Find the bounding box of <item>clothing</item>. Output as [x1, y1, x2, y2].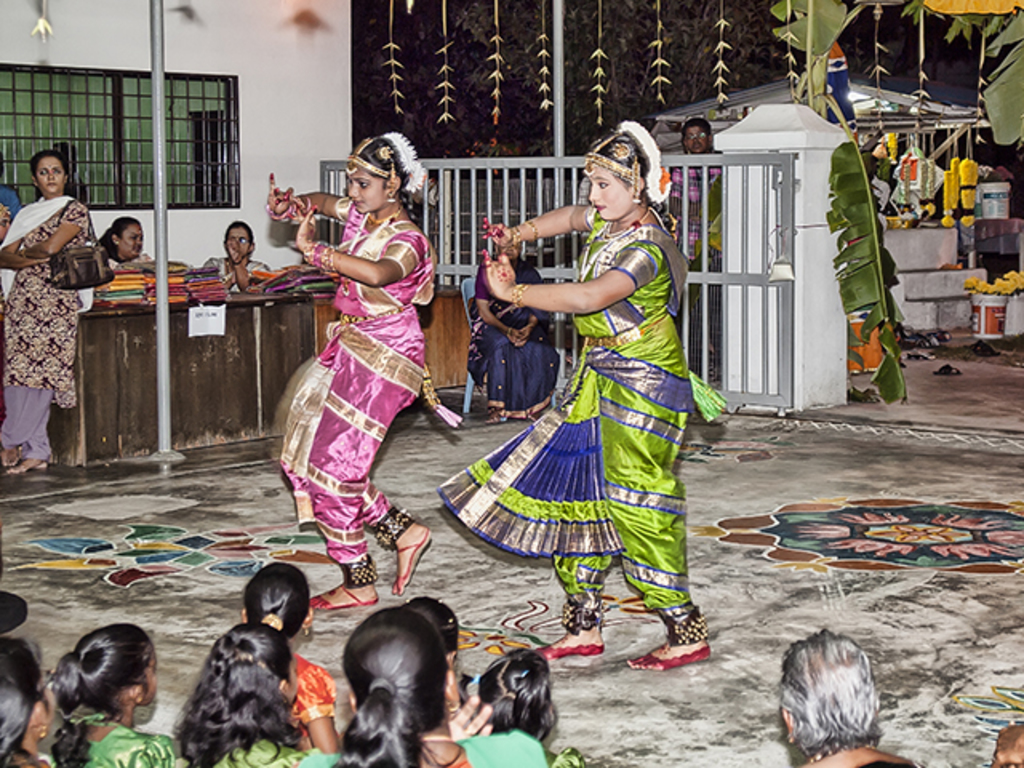
[0, 192, 86, 462].
